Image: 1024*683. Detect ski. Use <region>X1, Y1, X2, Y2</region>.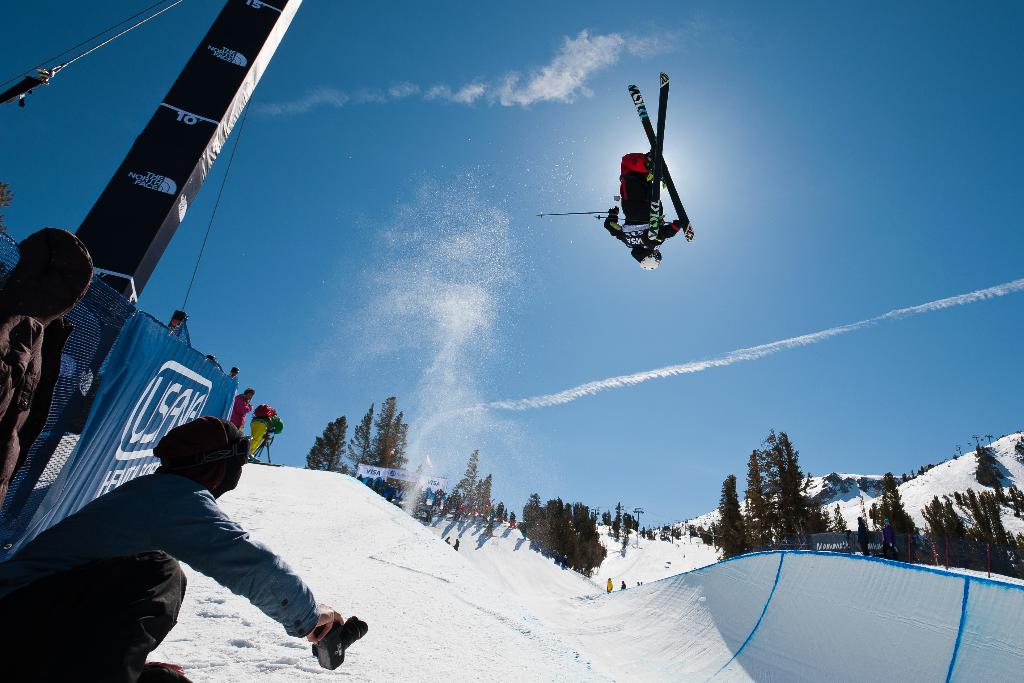
<region>630, 70, 697, 243</region>.
